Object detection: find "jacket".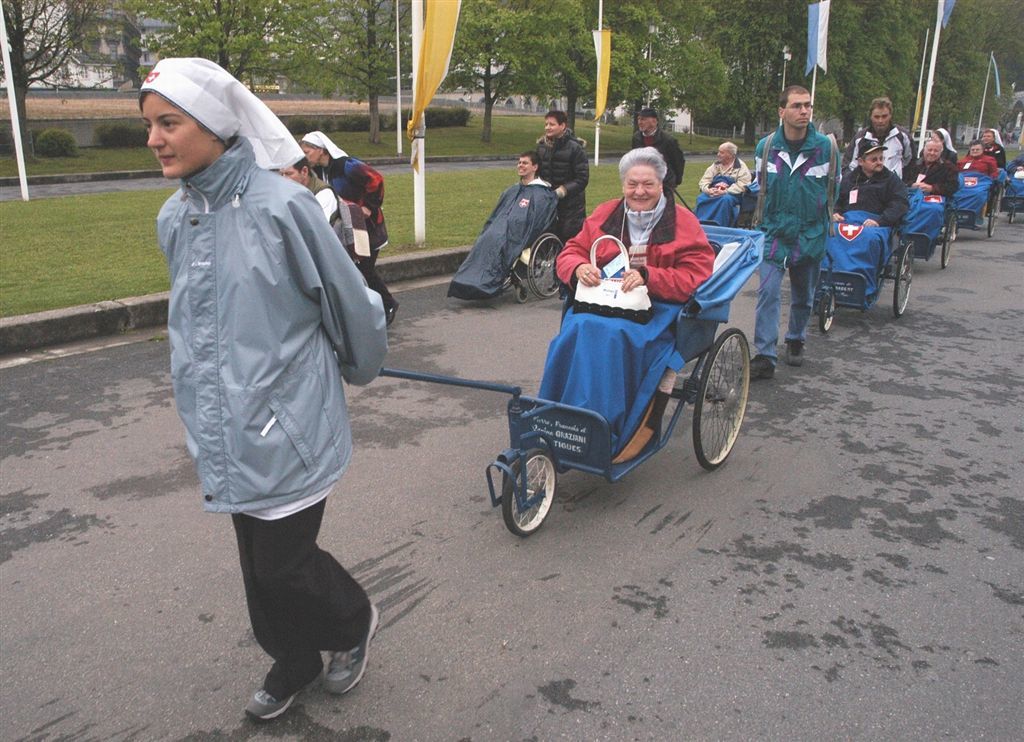
<region>962, 151, 998, 178</region>.
